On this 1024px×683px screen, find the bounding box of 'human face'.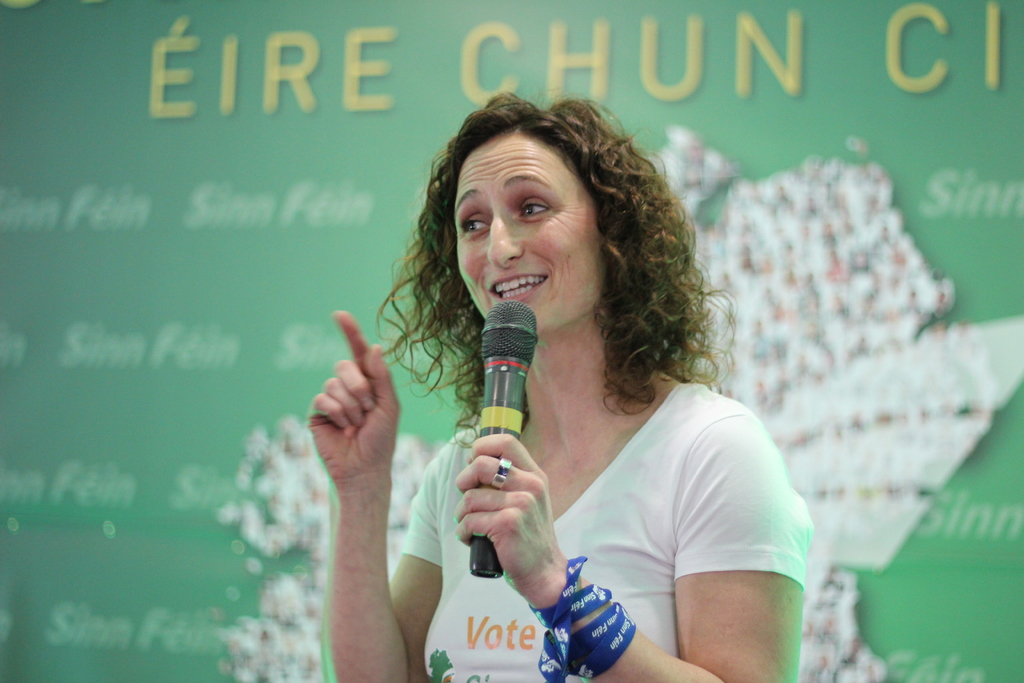
Bounding box: bbox=(456, 136, 600, 334).
